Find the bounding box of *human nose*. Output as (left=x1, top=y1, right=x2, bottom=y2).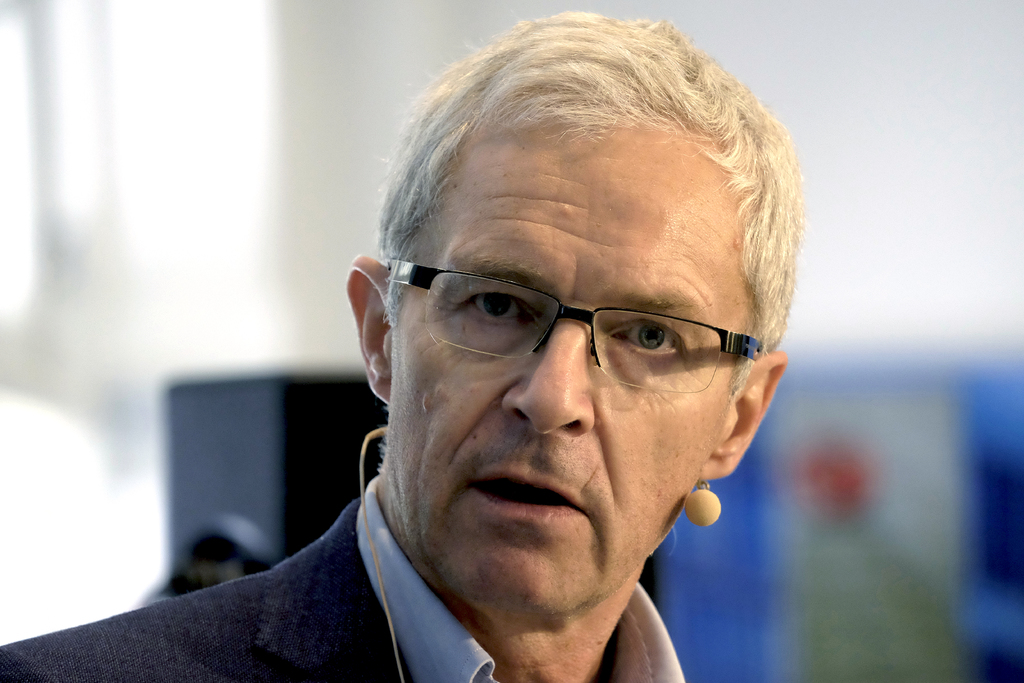
(left=497, top=316, right=604, bottom=444).
